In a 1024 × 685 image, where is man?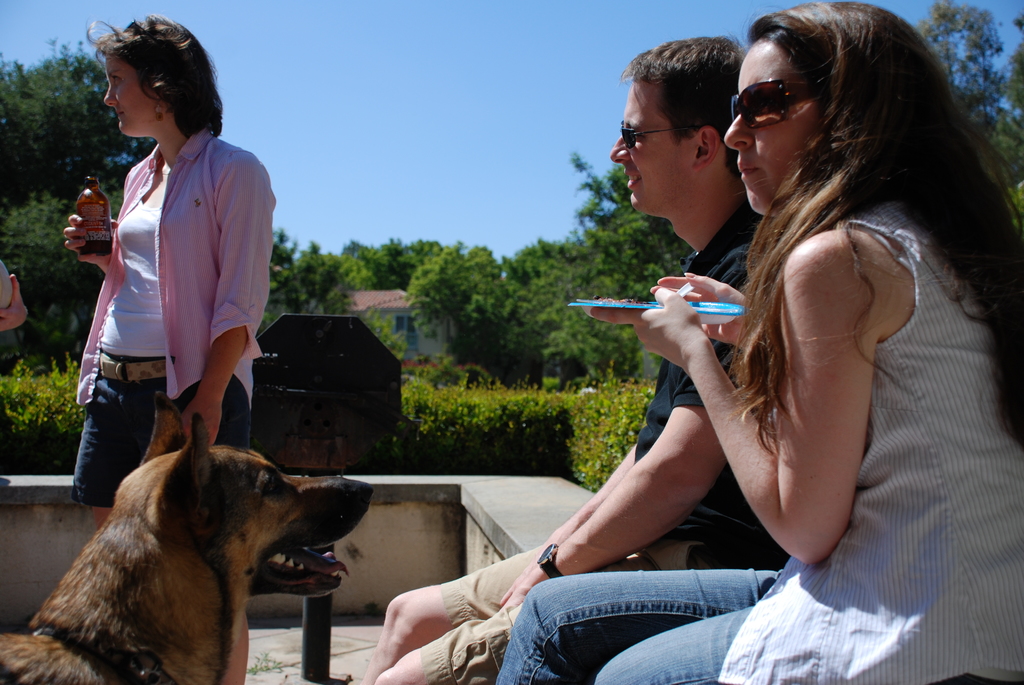
bbox=[359, 33, 789, 684].
